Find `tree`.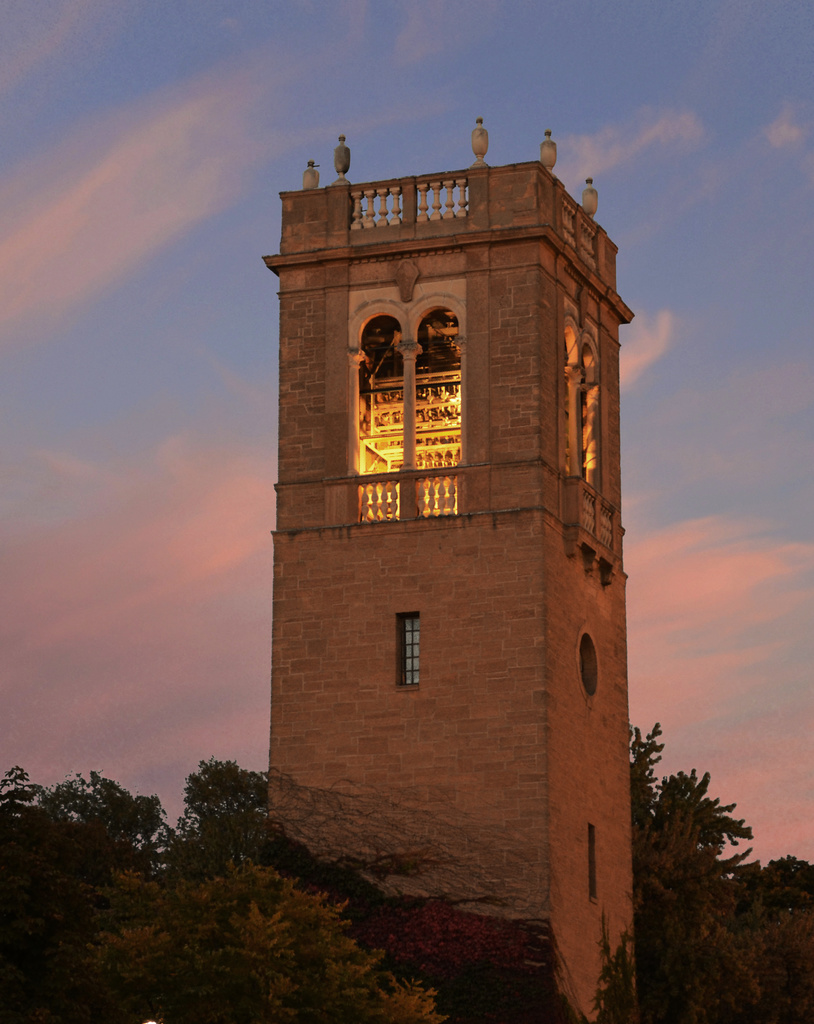
bbox=(0, 758, 566, 1023).
